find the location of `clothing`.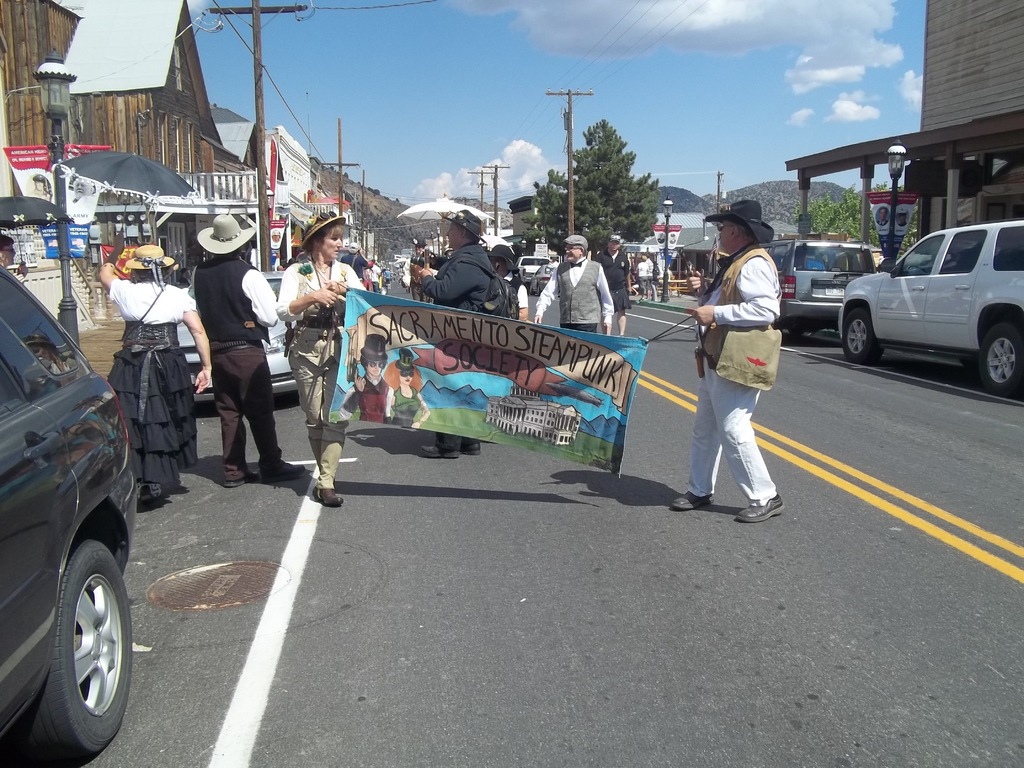
Location: <box>394,383,422,420</box>.
